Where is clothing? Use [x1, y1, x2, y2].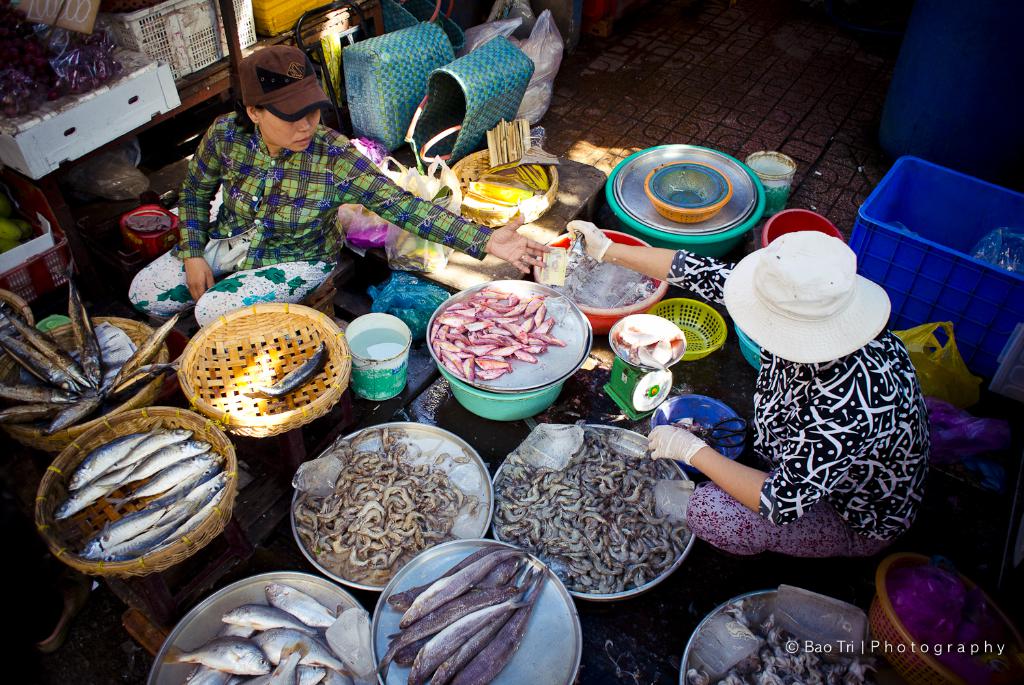
[670, 248, 929, 551].
